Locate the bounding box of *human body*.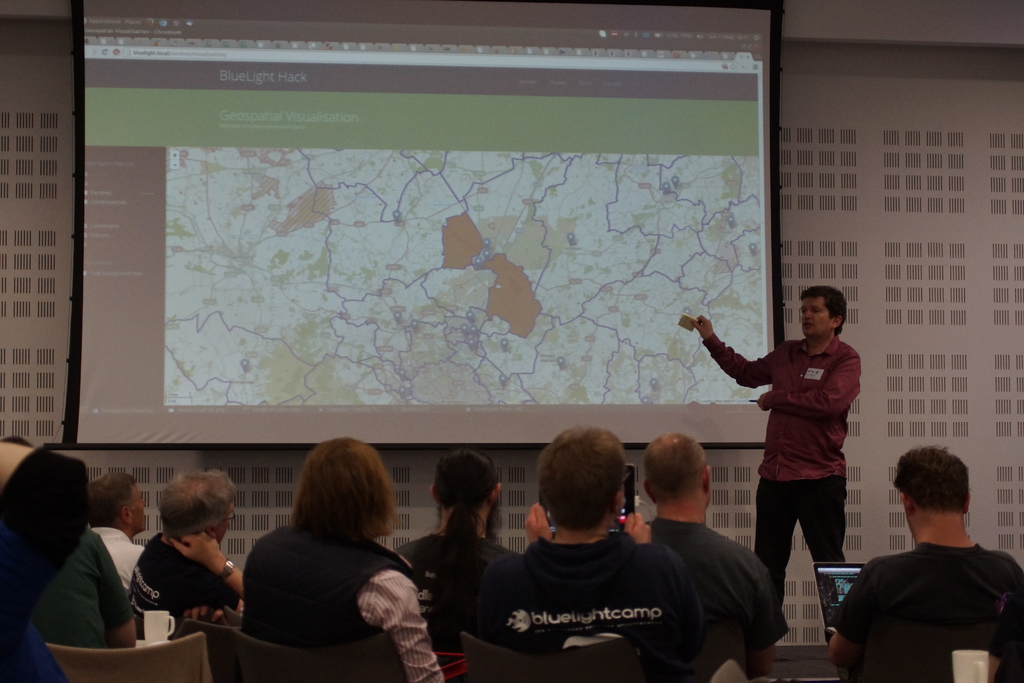
Bounding box: 719/274/872/638.
